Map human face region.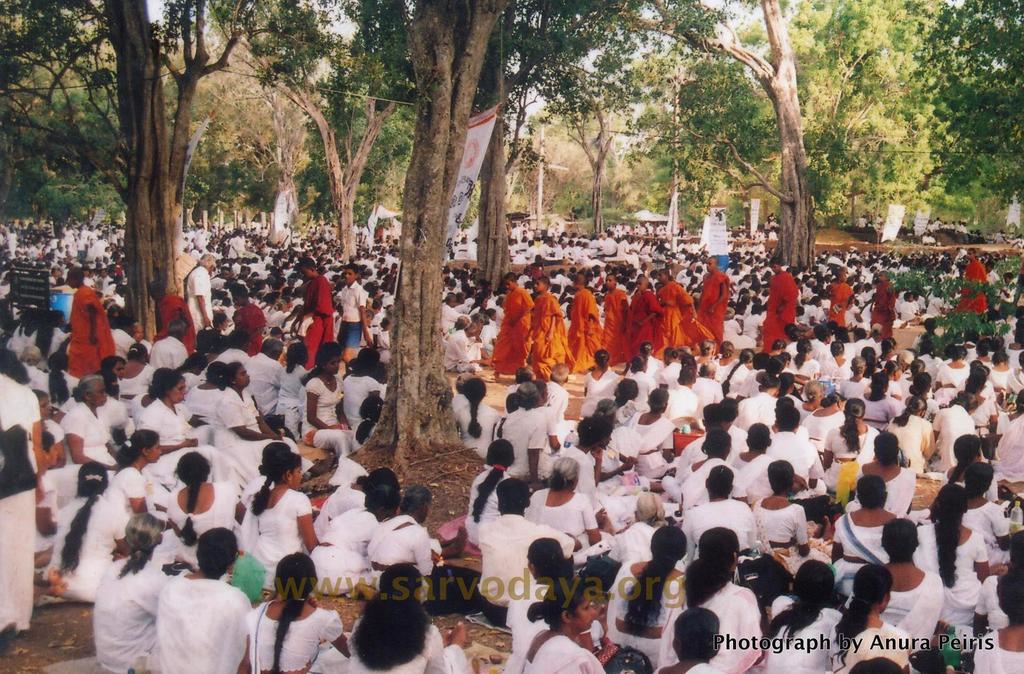
Mapped to 570:280:577:289.
